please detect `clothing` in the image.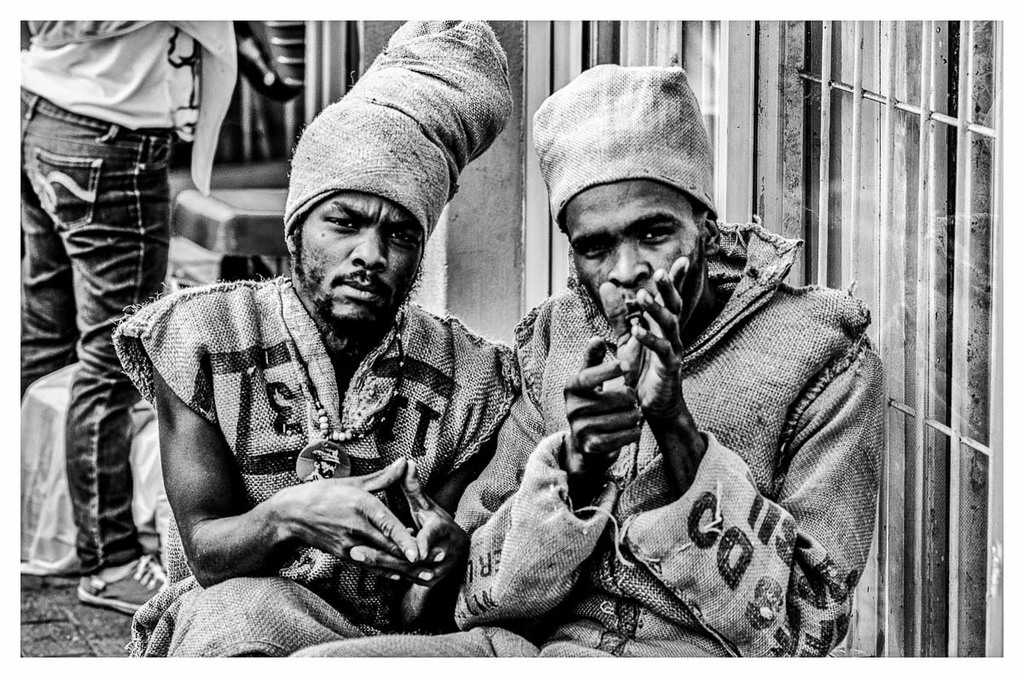
{"x1": 304, "y1": 292, "x2": 875, "y2": 660}.
